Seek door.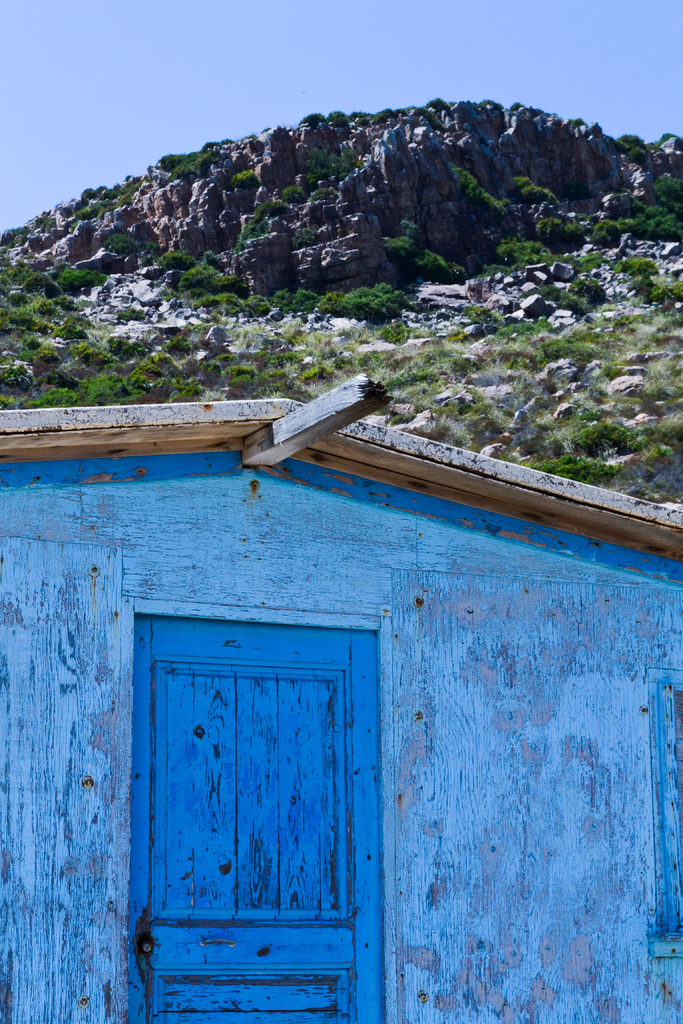
x1=144 y1=608 x2=396 y2=1023.
